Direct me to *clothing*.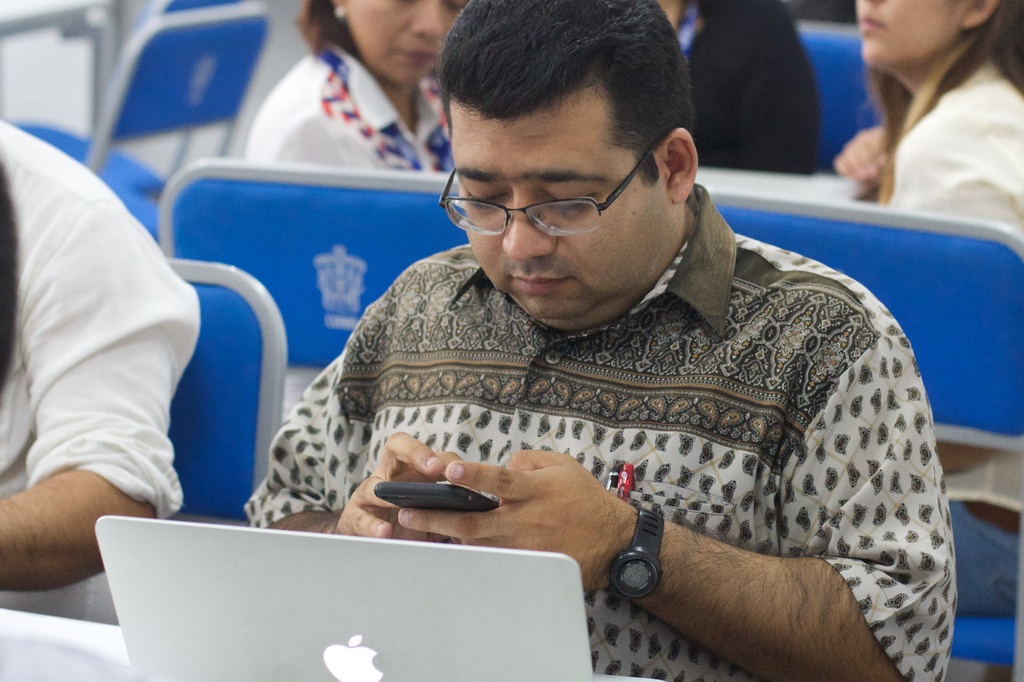
Direction: bbox=[0, 118, 205, 613].
